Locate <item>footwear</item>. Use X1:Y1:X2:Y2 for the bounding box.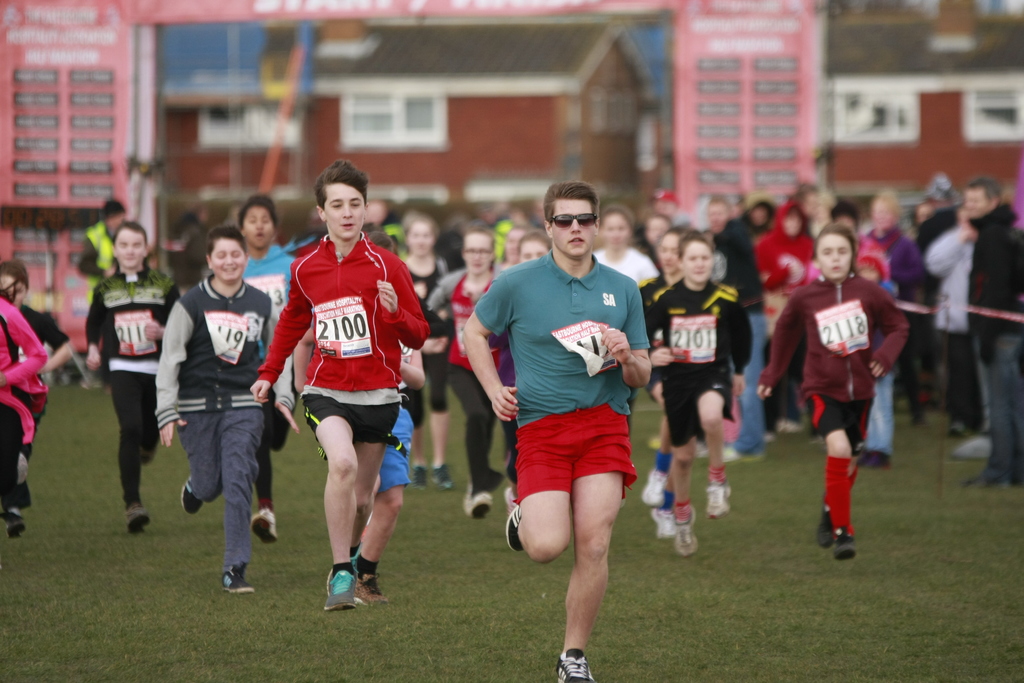
314:560:380:620.
